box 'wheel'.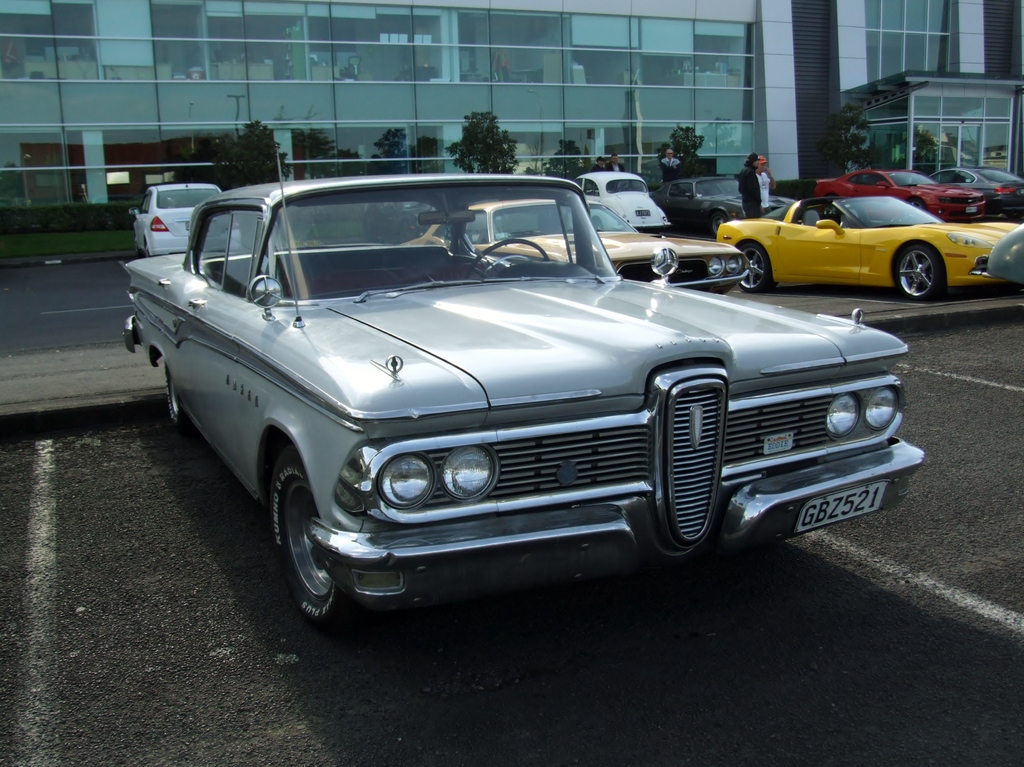
box=[593, 216, 602, 232].
